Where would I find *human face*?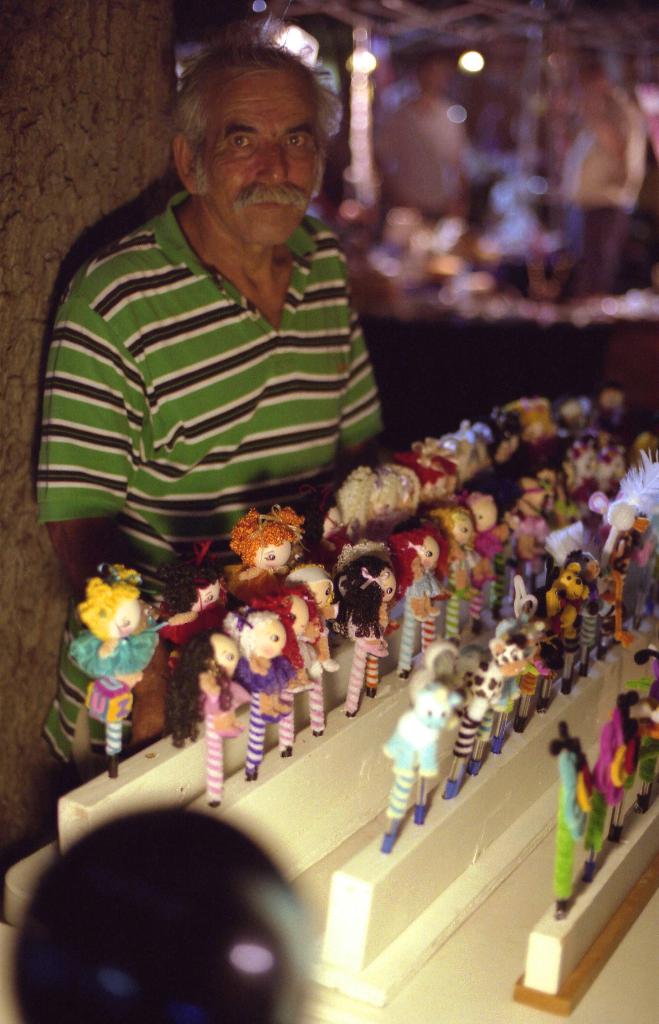
At l=209, t=634, r=240, b=673.
